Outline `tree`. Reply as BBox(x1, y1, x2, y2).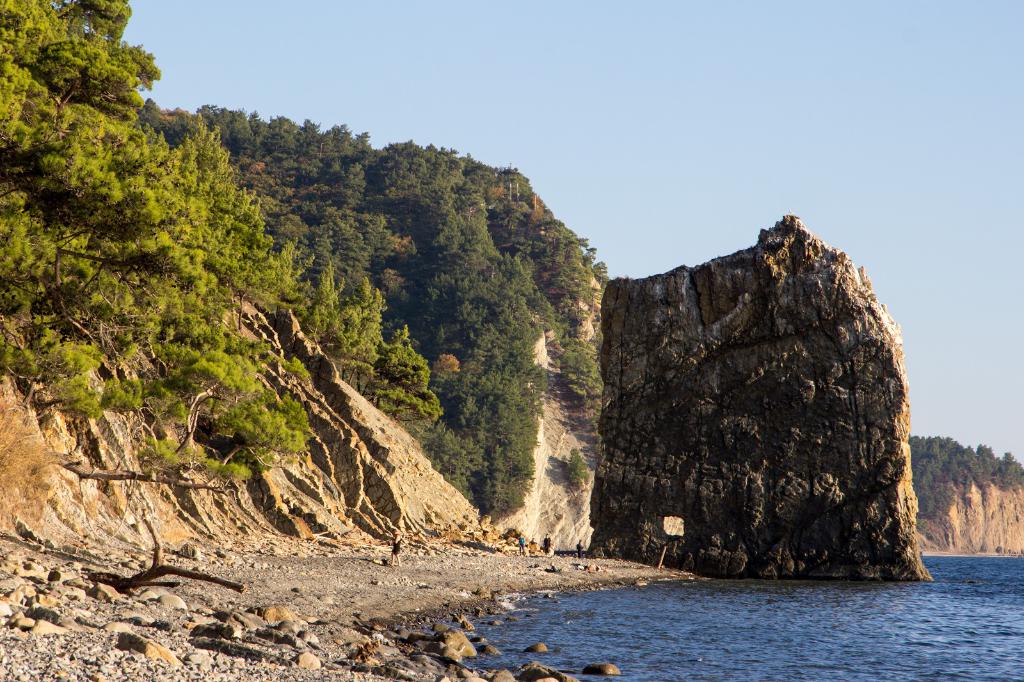
BBox(49, 0, 141, 45).
